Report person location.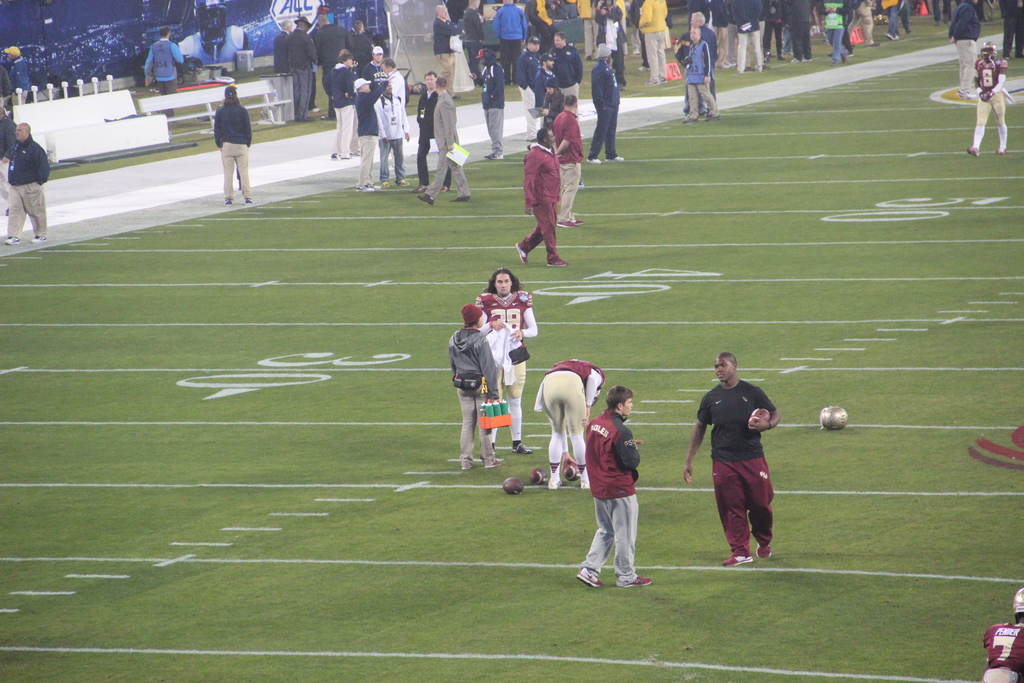
Report: l=0, t=102, r=18, b=199.
